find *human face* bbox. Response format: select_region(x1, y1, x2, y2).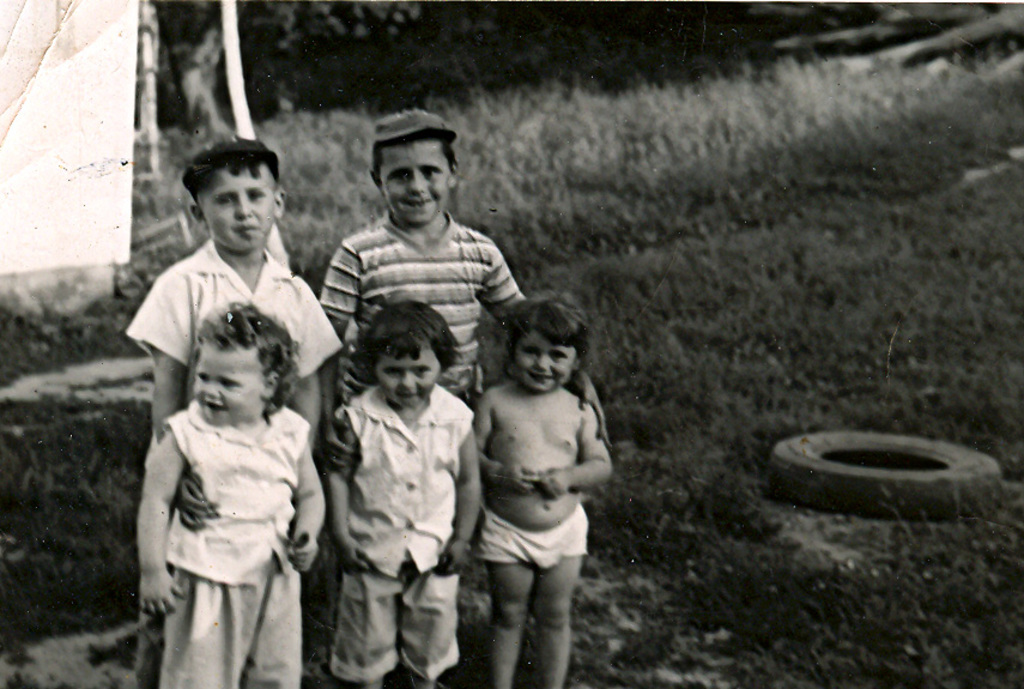
select_region(196, 347, 261, 423).
